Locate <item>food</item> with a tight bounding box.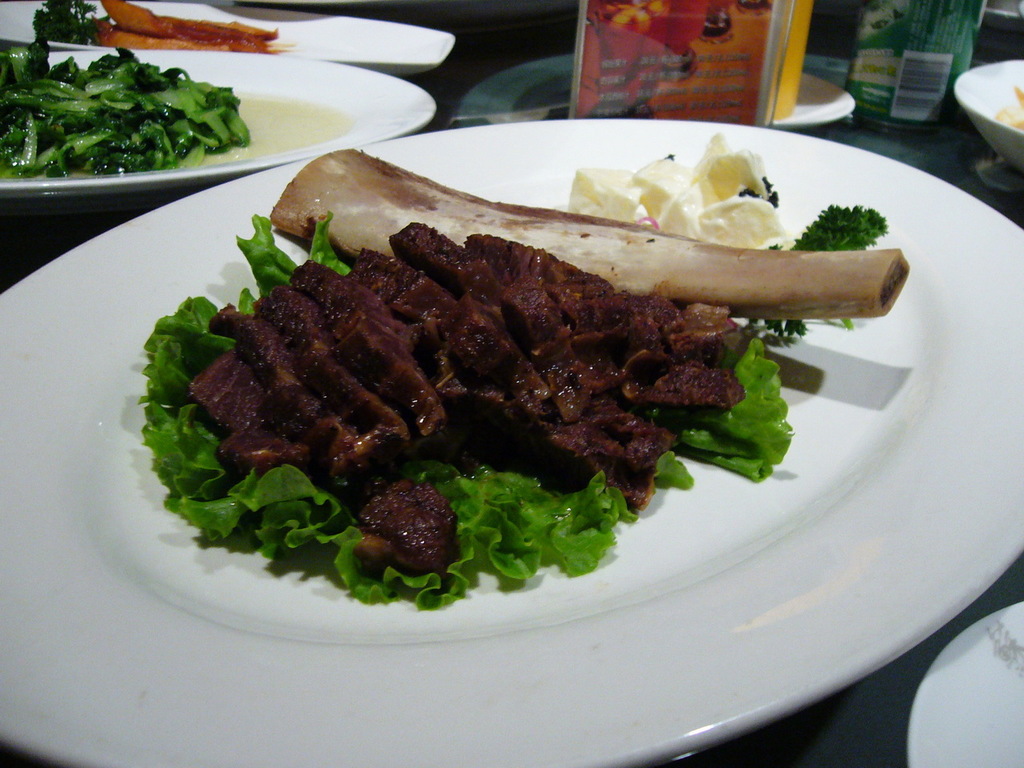
bbox=(994, 78, 1023, 130).
